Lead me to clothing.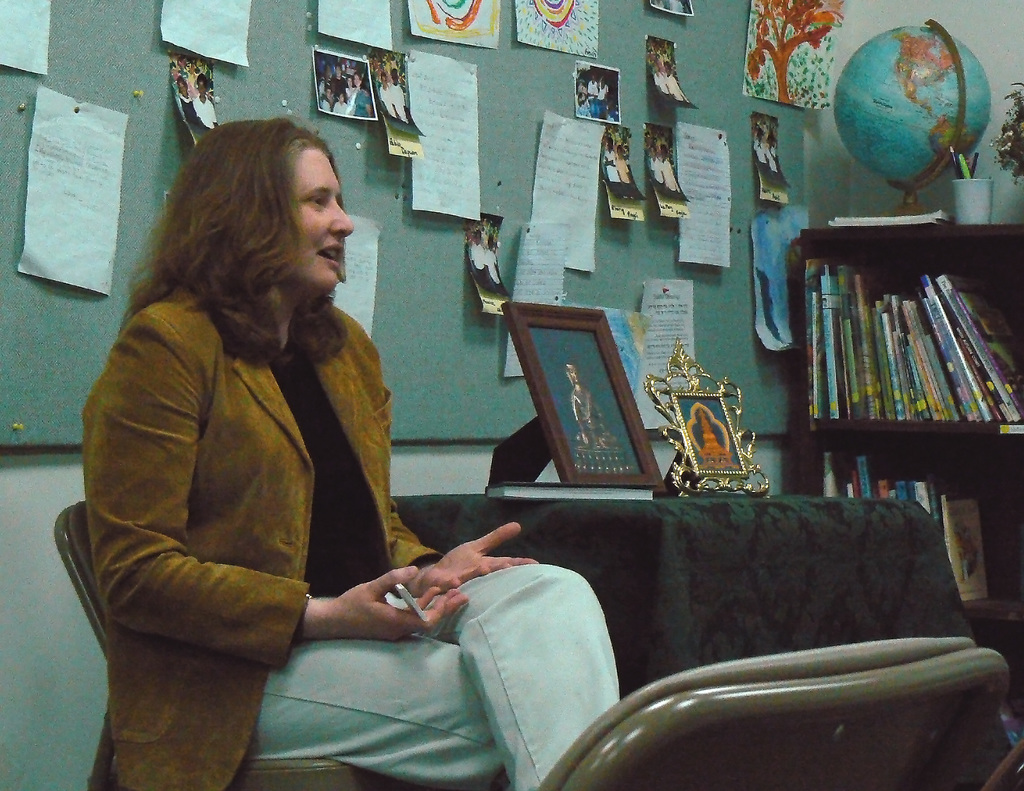
Lead to {"left": 180, "top": 97, "right": 204, "bottom": 131}.
